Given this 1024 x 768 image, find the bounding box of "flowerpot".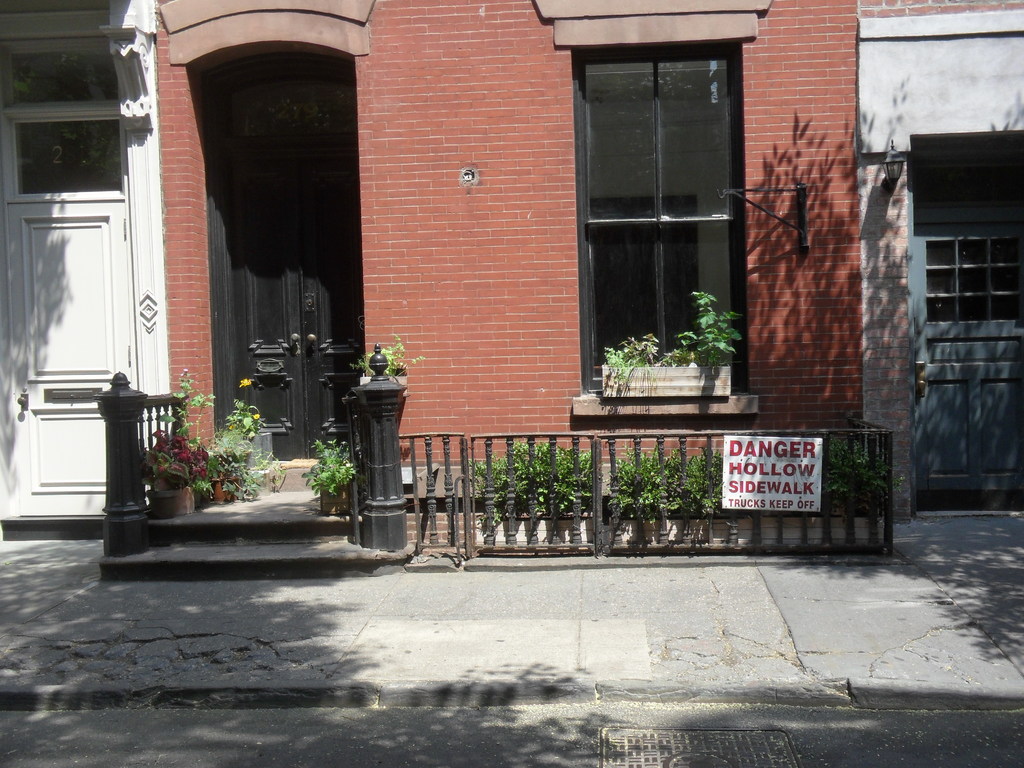
box(602, 366, 731, 398).
